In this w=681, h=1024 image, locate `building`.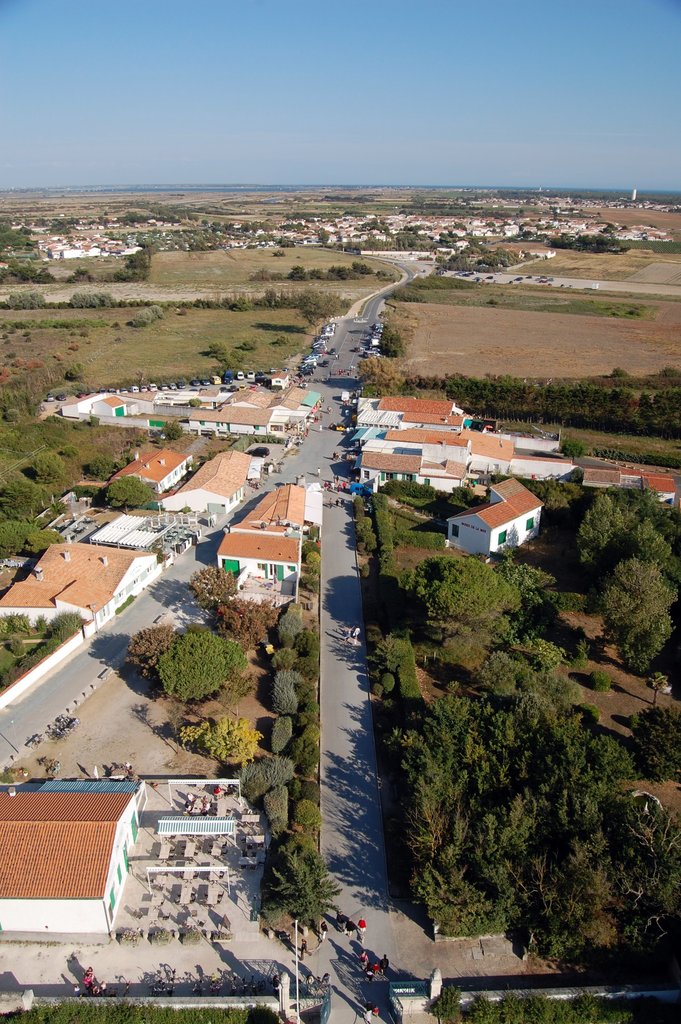
Bounding box: (left=0, top=437, right=266, bottom=633).
